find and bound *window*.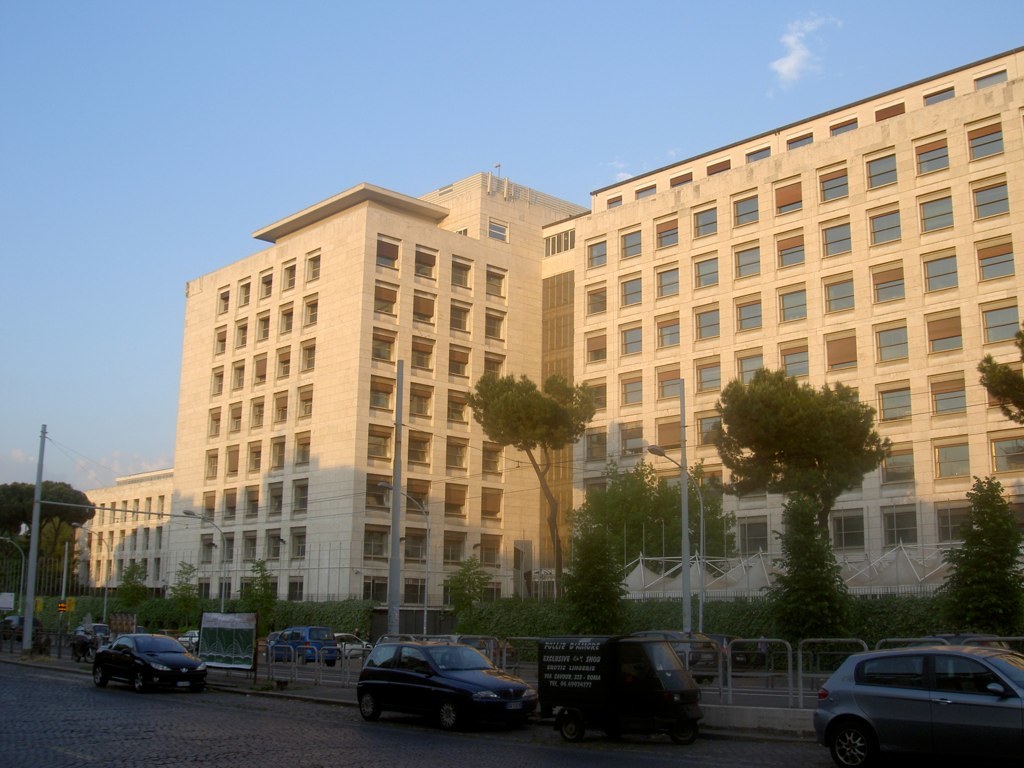
Bound: locate(827, 332, 859, 377).
